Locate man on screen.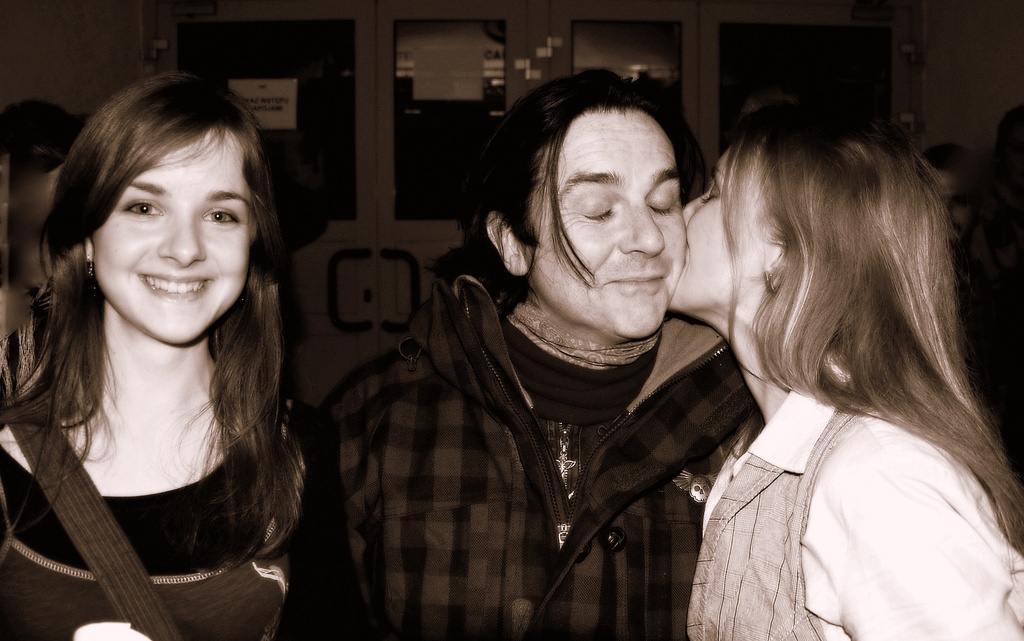
On screen at <box>328,54,835,635</box>.
